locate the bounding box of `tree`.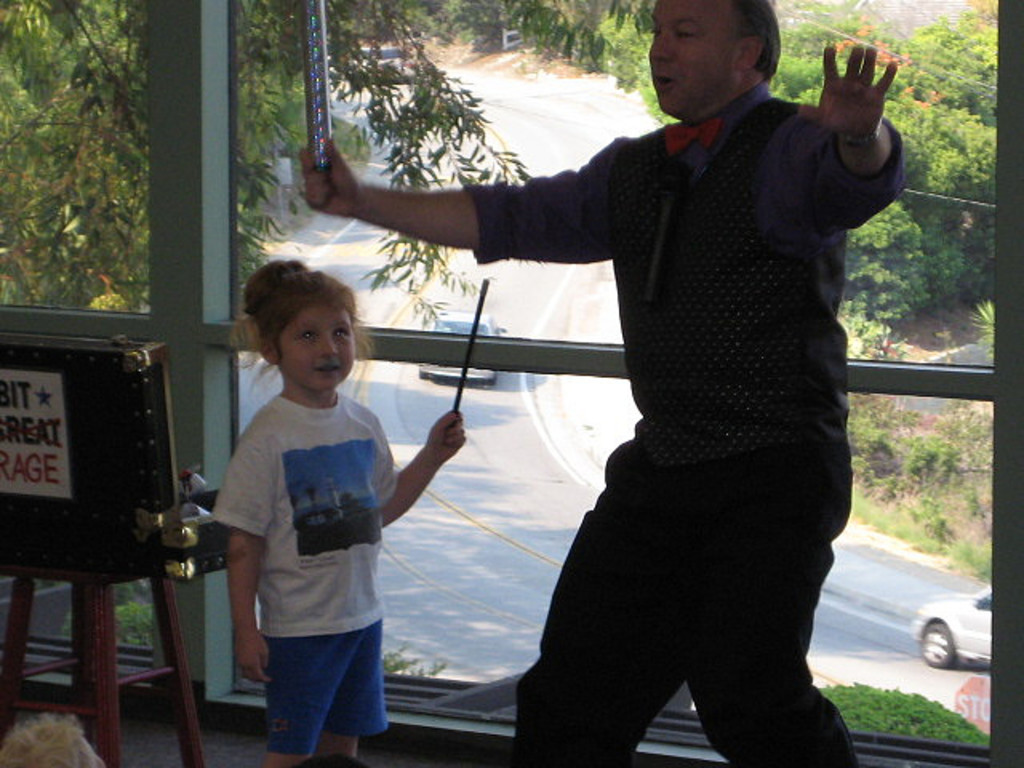
Bounding box: (left=0, top=0, right=653, bottom=330).
